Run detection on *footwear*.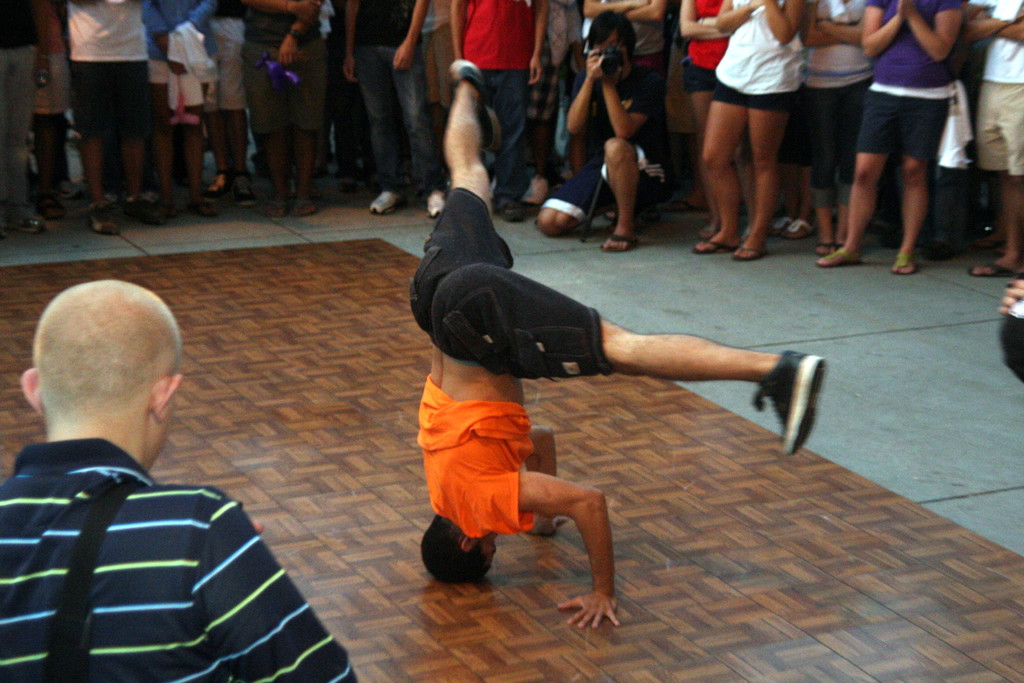
Result: box=[127, 192, 168, 226].
